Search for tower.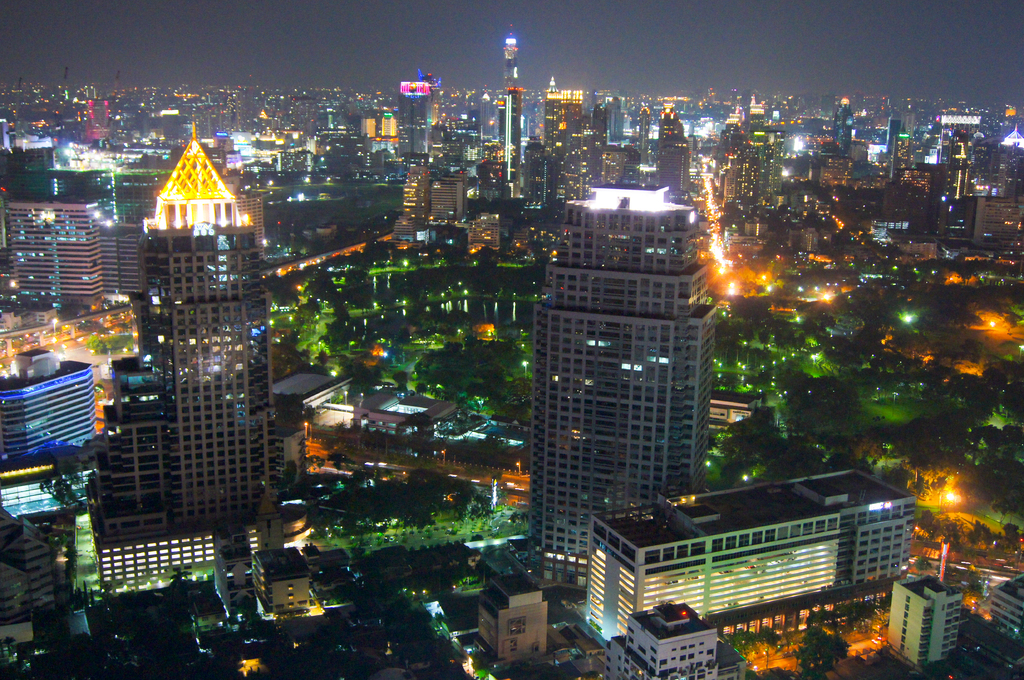
Found at pyautogui.locateOnScreen(550, 180, 707, 575).
